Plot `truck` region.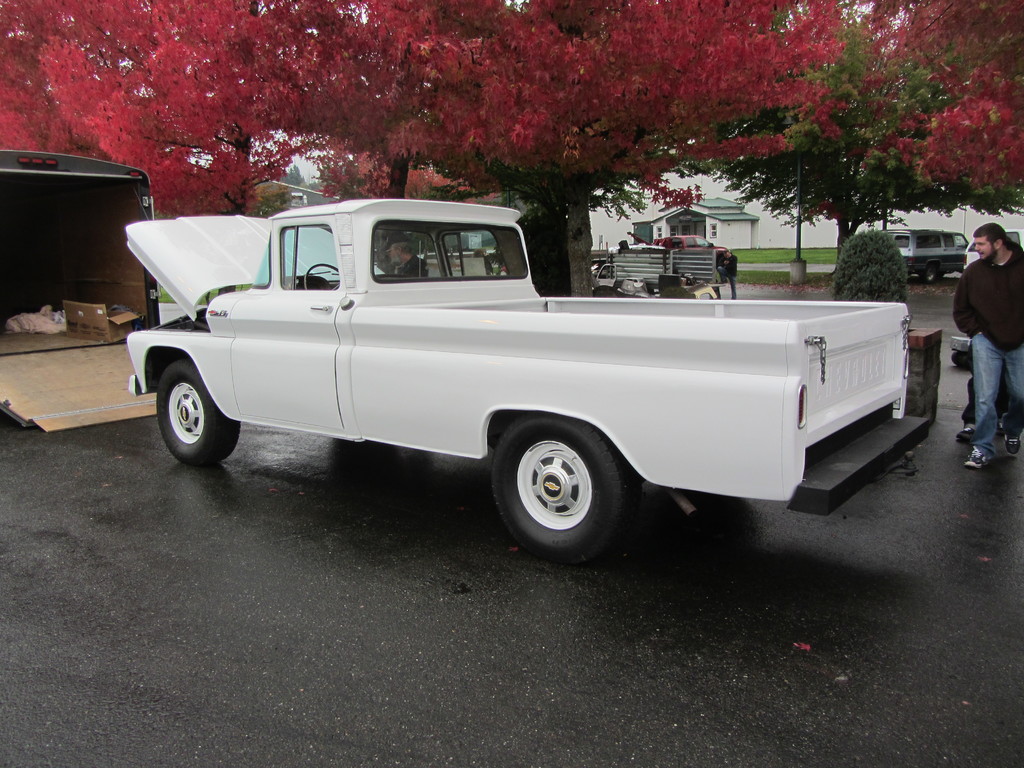
Plotted at 97,212,902,573.
